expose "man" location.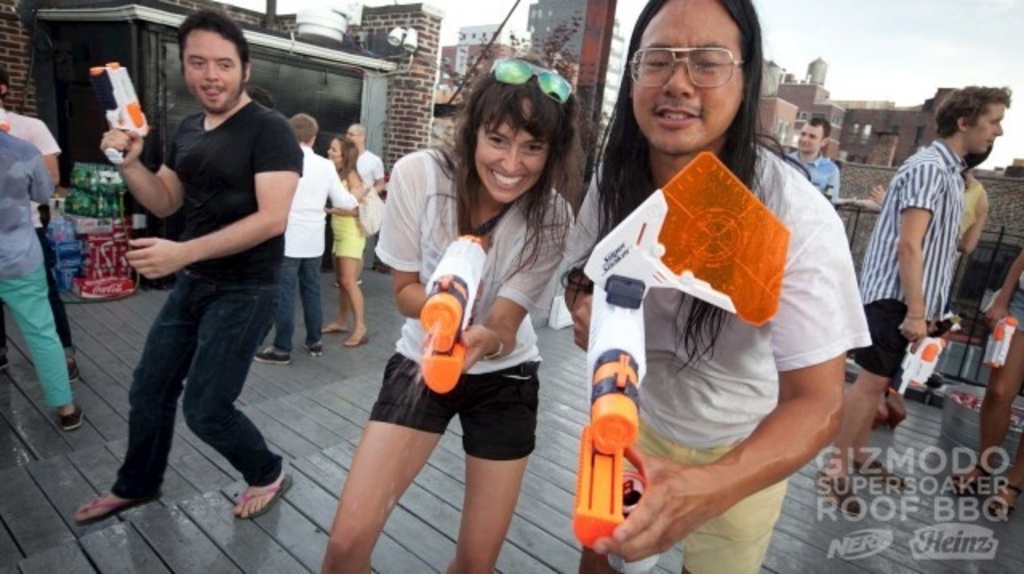
Exposed at [789, 112, 837, 209].
